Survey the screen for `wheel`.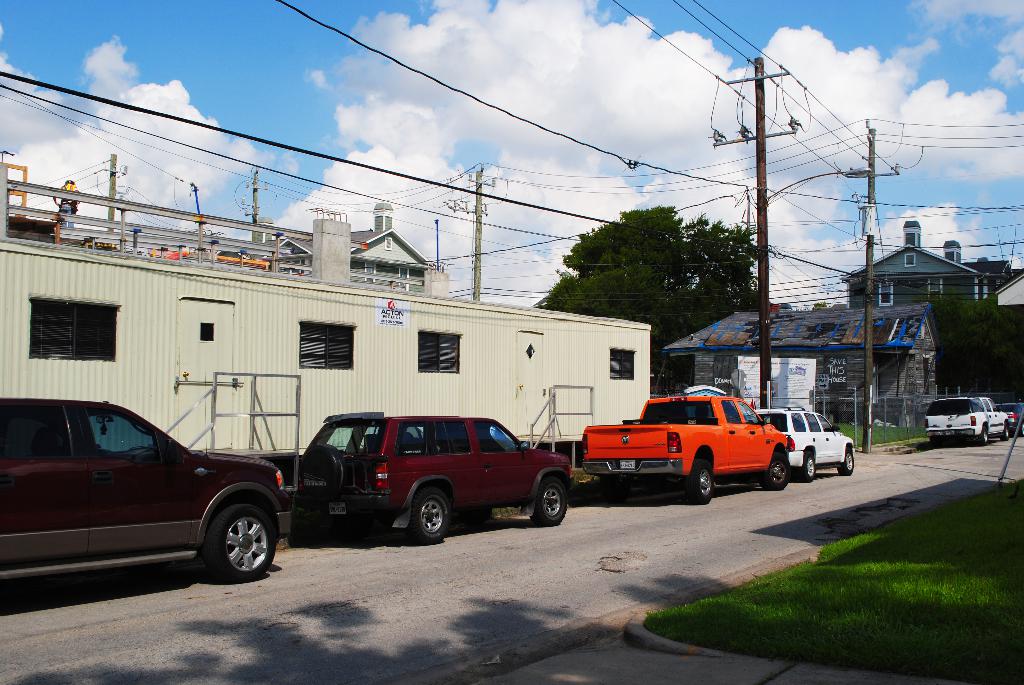
Survey found: 531, 476, 565, 524.
